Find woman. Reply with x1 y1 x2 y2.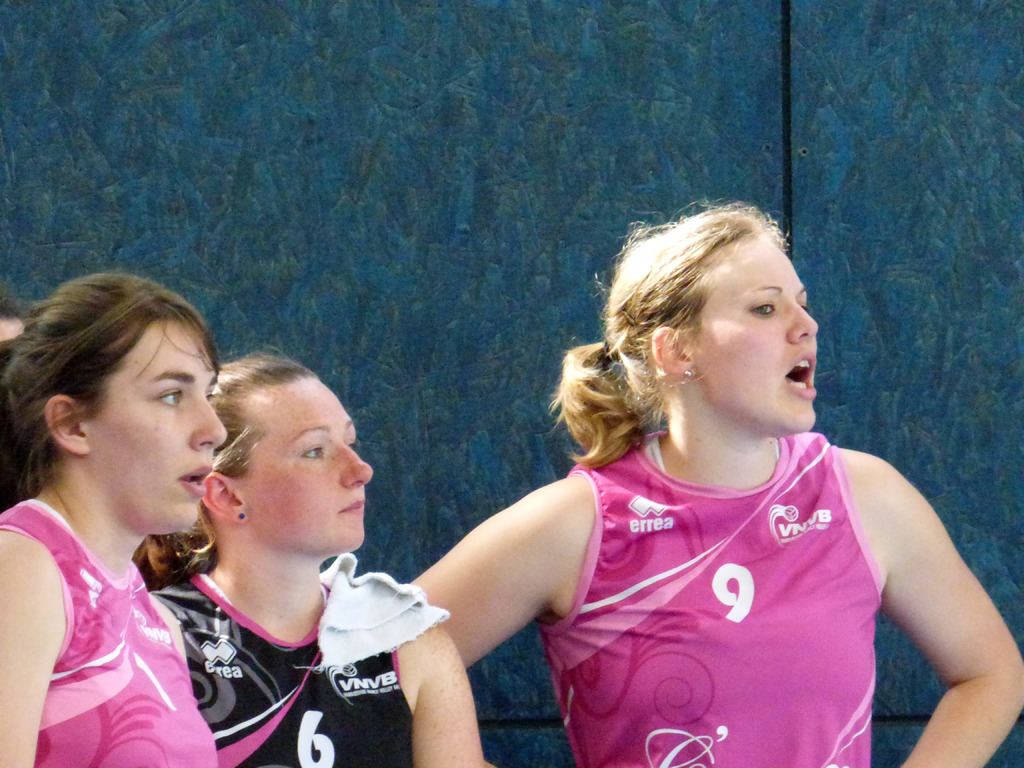
0 273 245 764.
